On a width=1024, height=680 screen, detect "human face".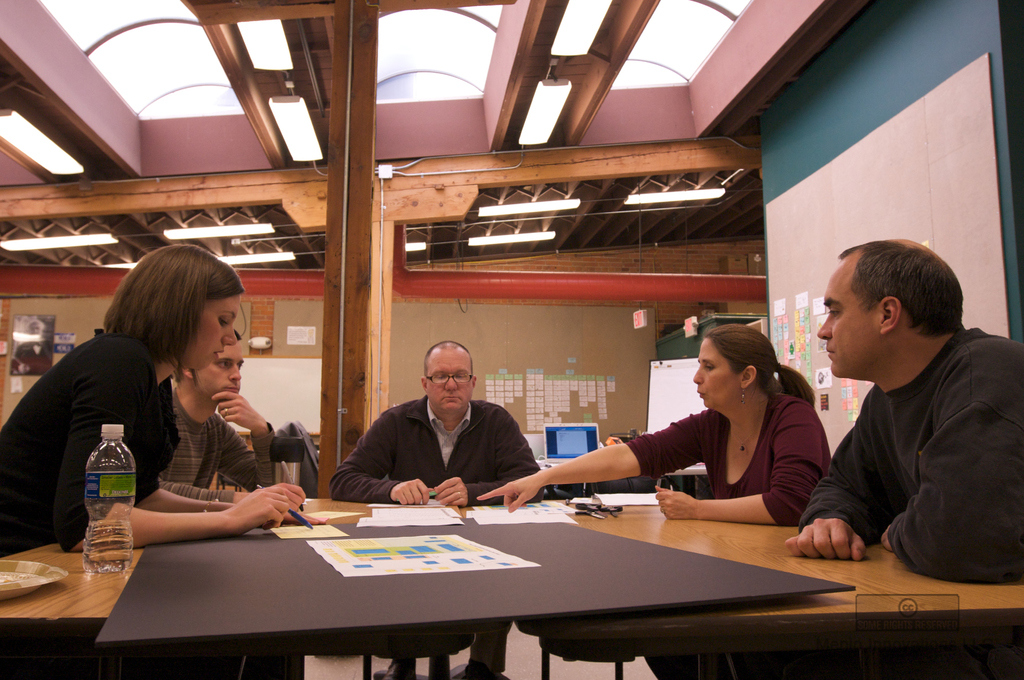
box(692, 334, 737, 410).
